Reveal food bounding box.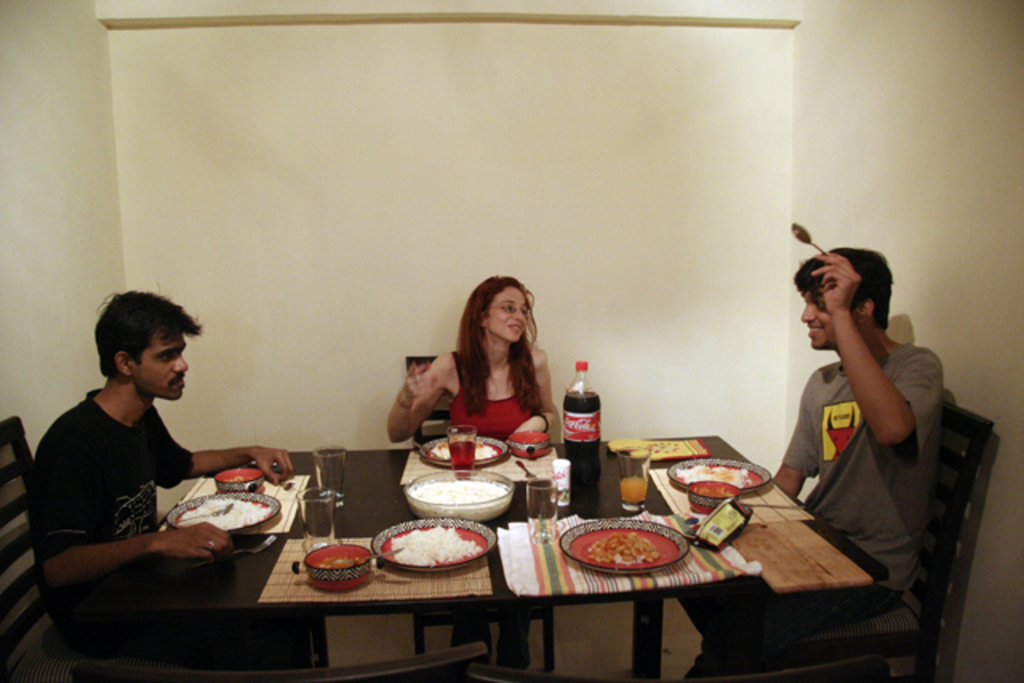
Revealed: crop(698, 477, 734, 496).
